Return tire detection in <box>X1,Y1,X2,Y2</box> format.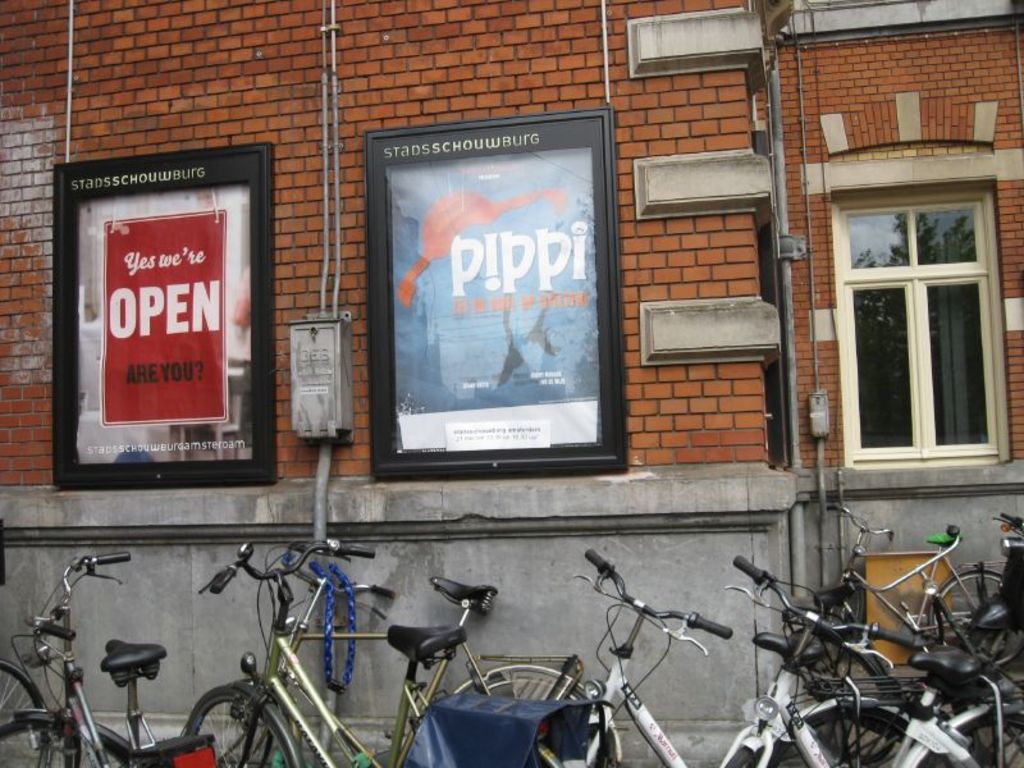
<box>719,746,758,767</box>.
